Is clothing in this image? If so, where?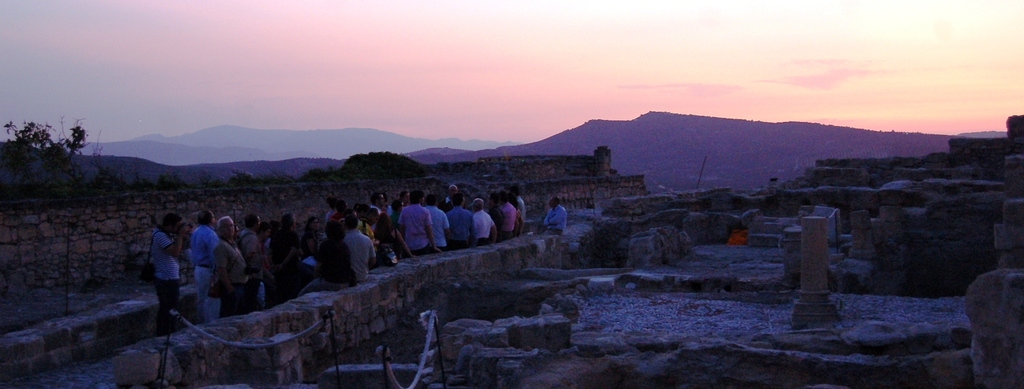
Yes, at (450, 204, 470, 243).
